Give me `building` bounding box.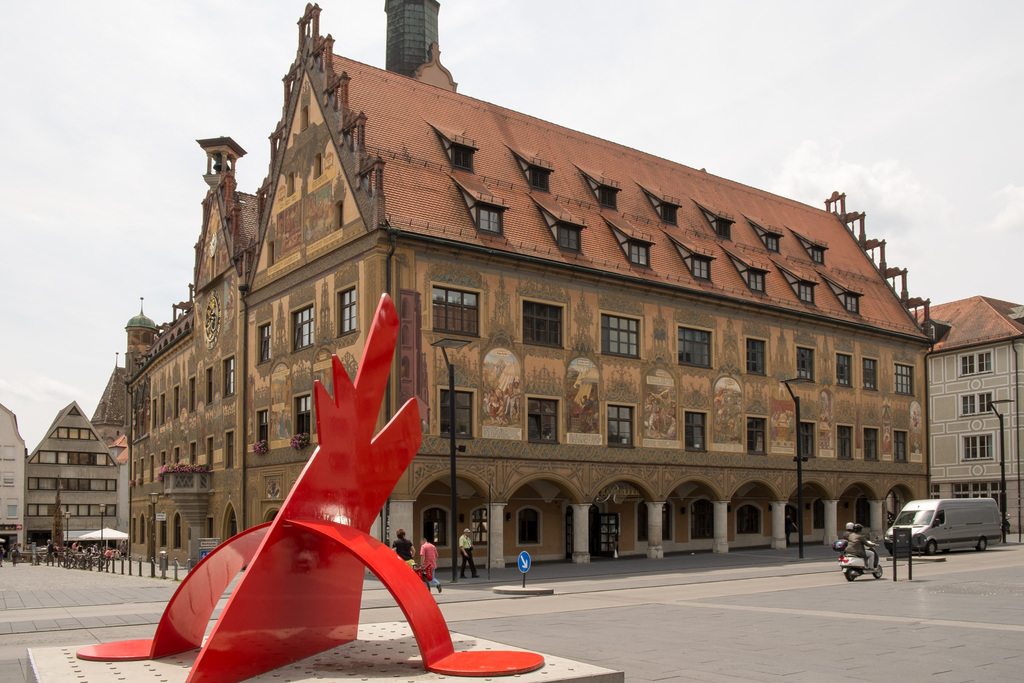
bbox(118, 0, 947, 577).
